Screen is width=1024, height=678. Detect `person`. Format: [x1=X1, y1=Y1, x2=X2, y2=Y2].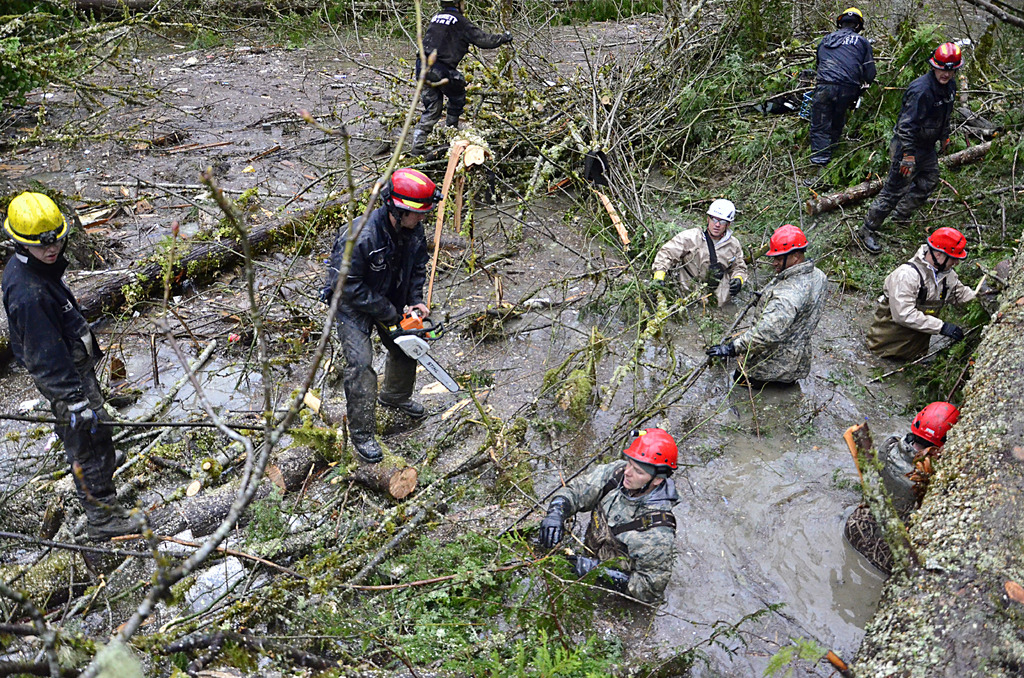
[x1=543, y1=425, x2=682, y2=602].
